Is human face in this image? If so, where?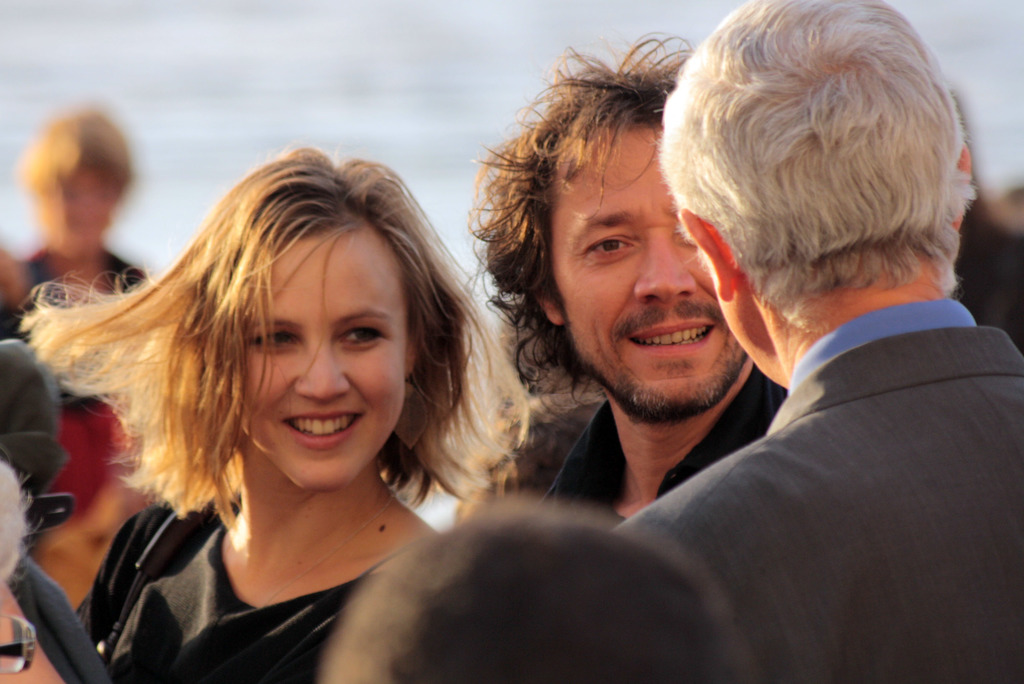
Yes, at 35,156,118,261.
